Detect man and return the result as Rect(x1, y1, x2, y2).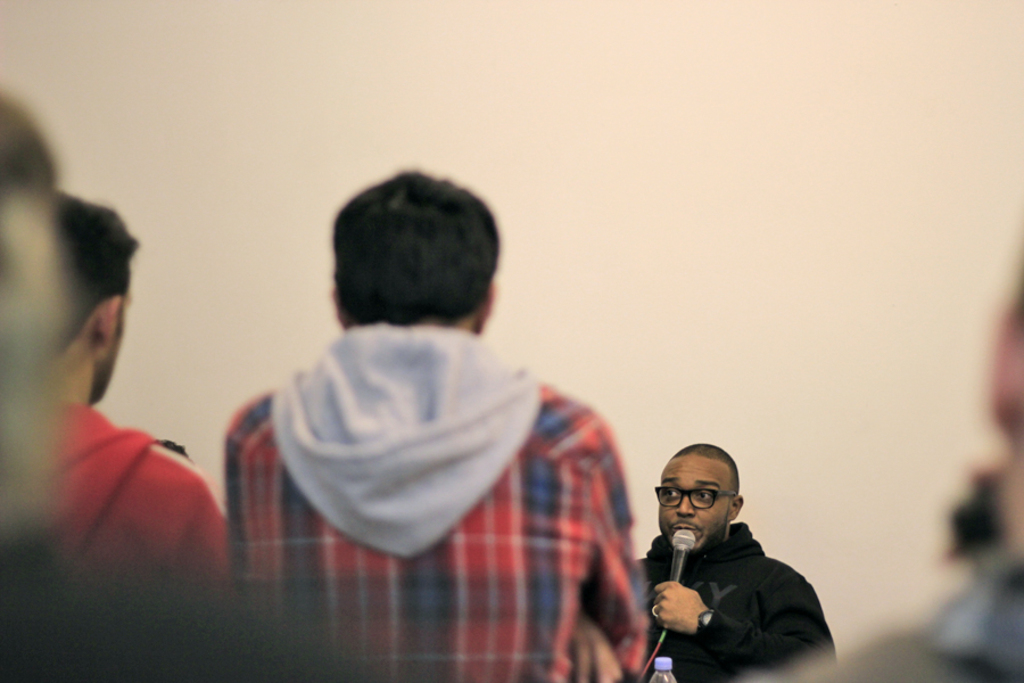
Rect(225, 174, 656, 682).
